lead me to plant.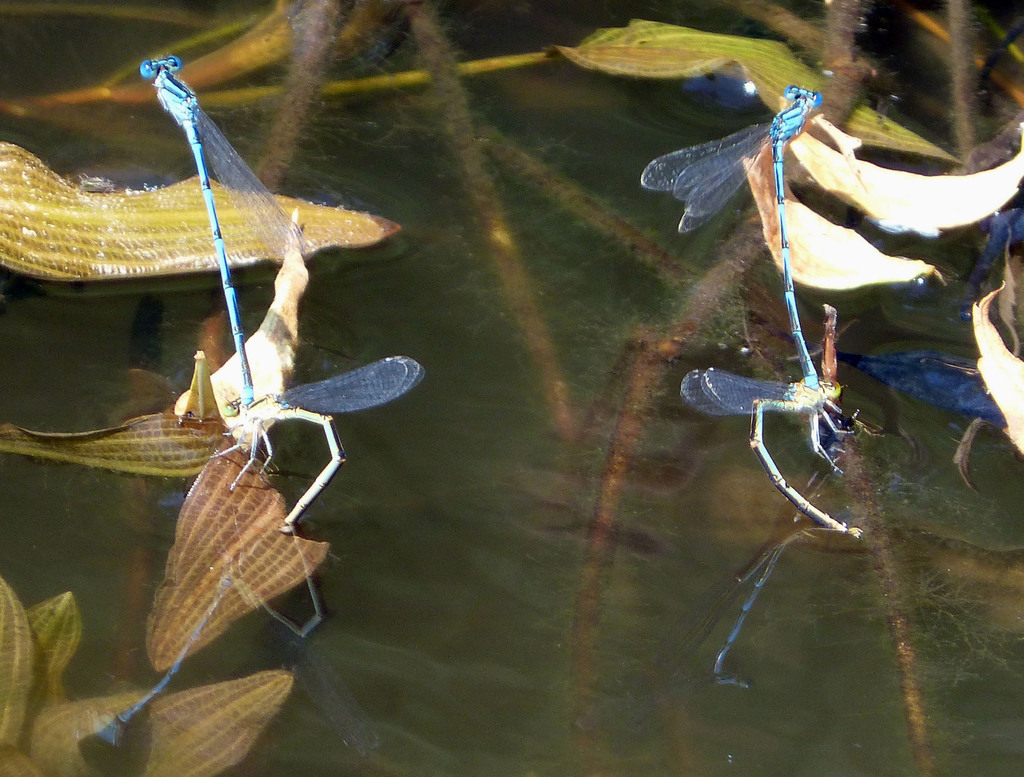
Lead to bbox=[733, 0, 1023, 293].
